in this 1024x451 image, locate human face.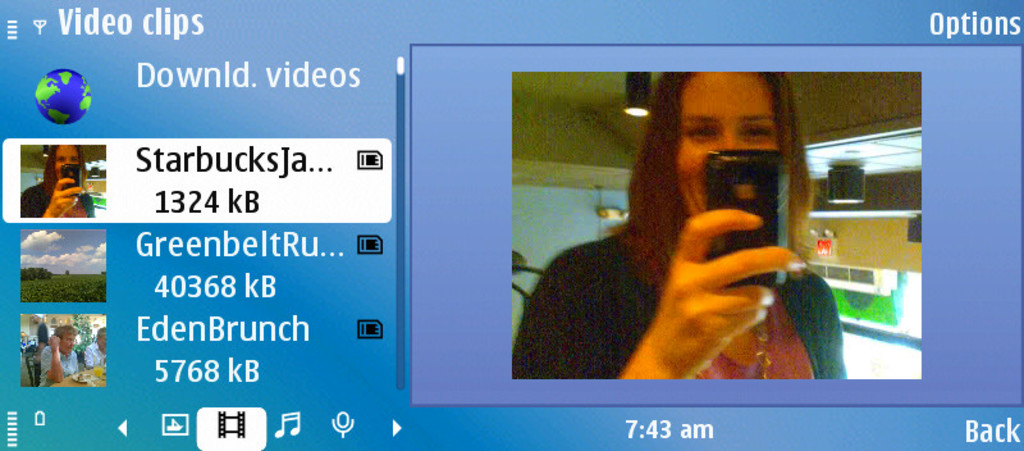
Bounding box: bbox=(671, 70, 797, 220).
